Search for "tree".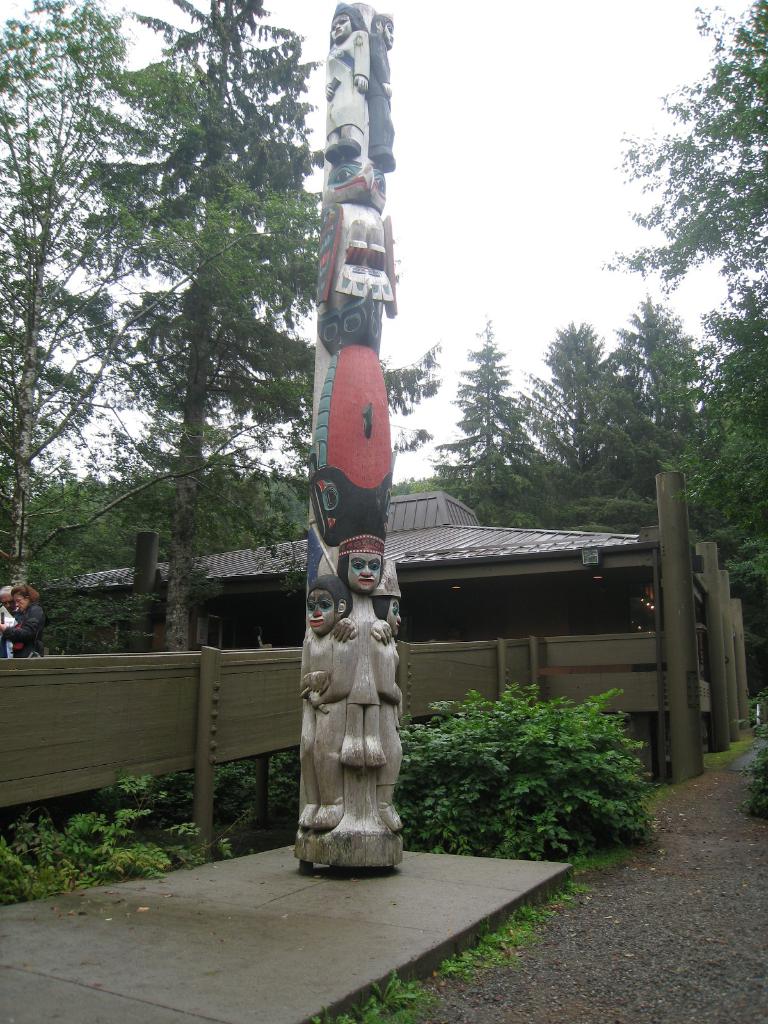
Found at [0, 3, 153, 591].
